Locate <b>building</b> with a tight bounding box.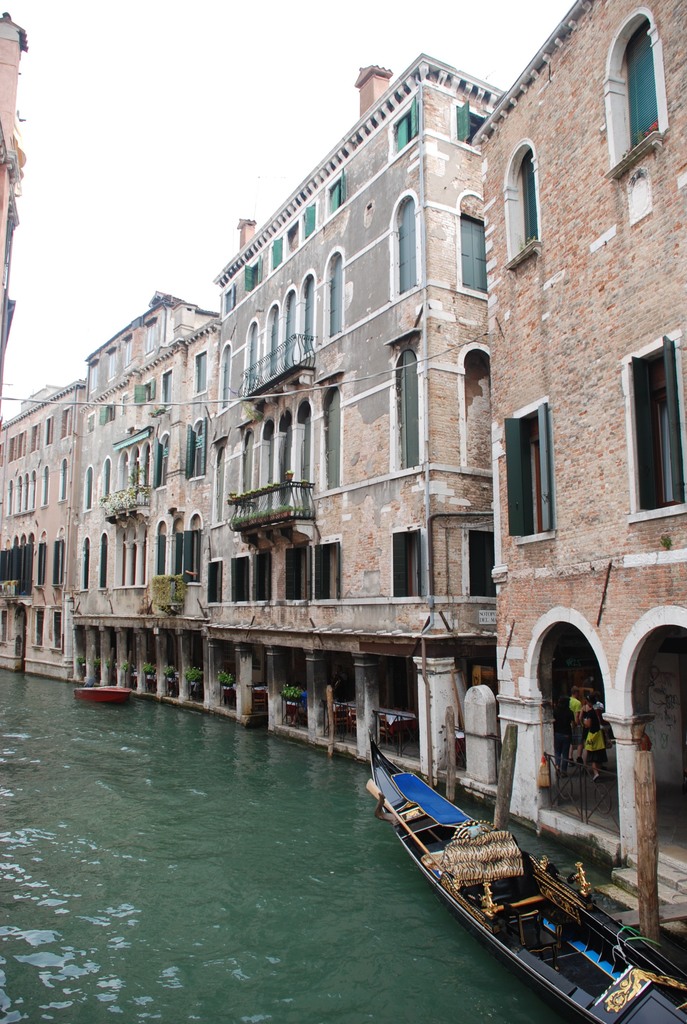
[213, 52, 505, 787].
